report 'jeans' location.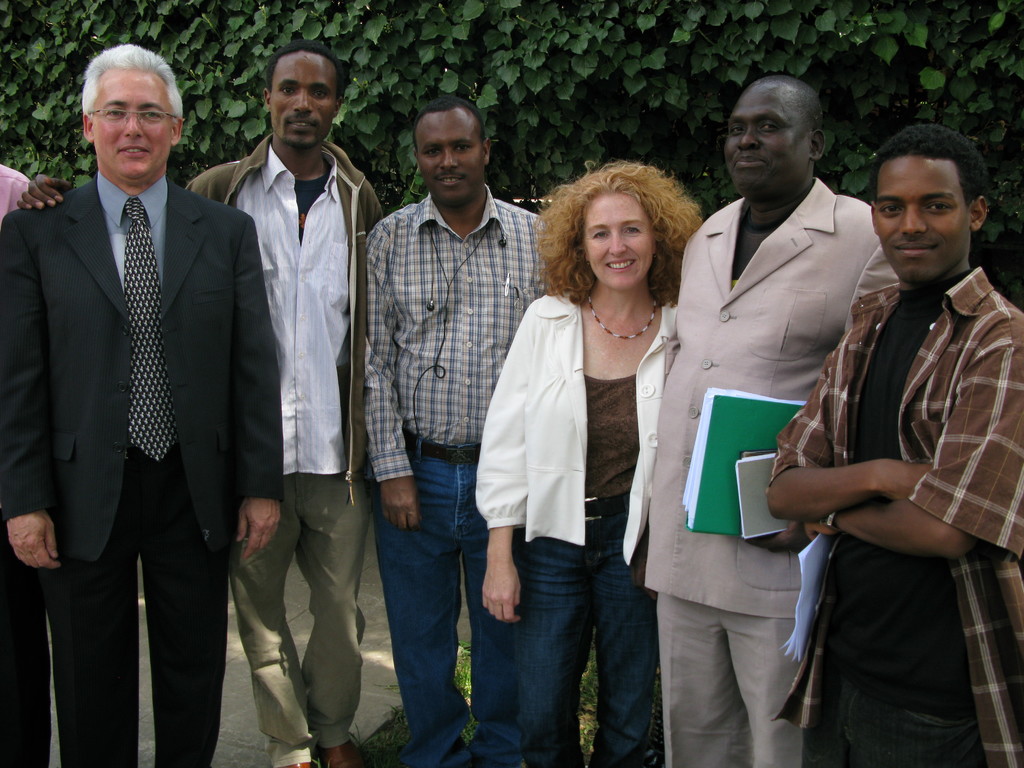
Report: {"x1": 805, "y1": 666, "x2": 990, "y2": 765}.
